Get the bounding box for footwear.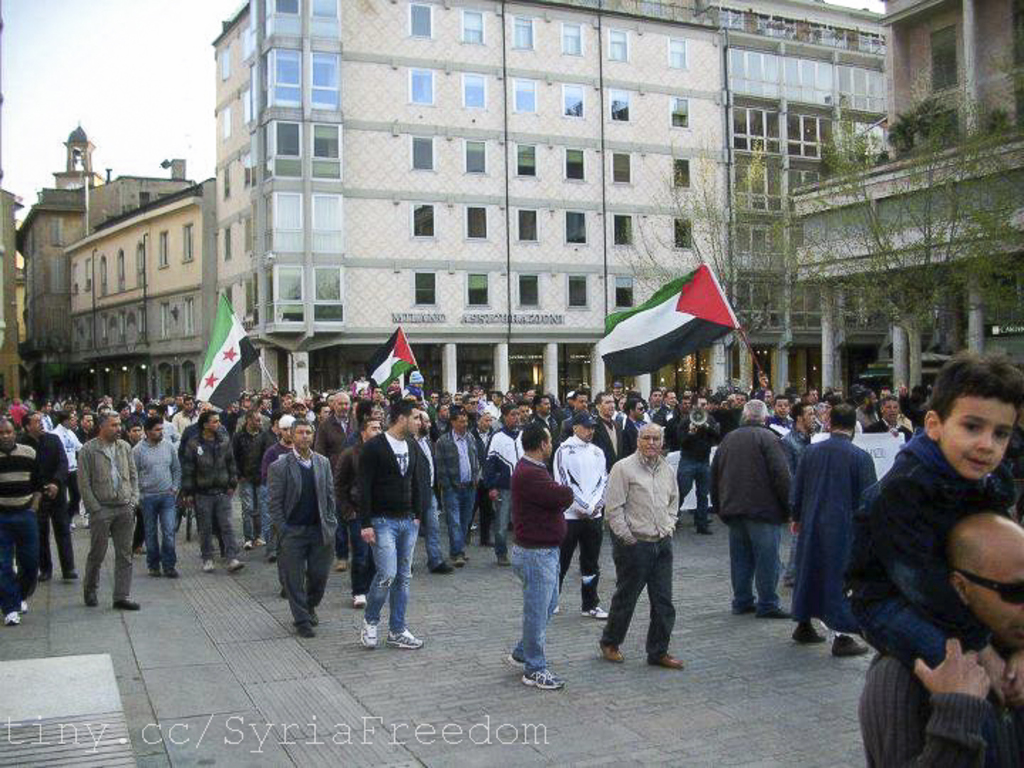
333, 559, 350, 576.
